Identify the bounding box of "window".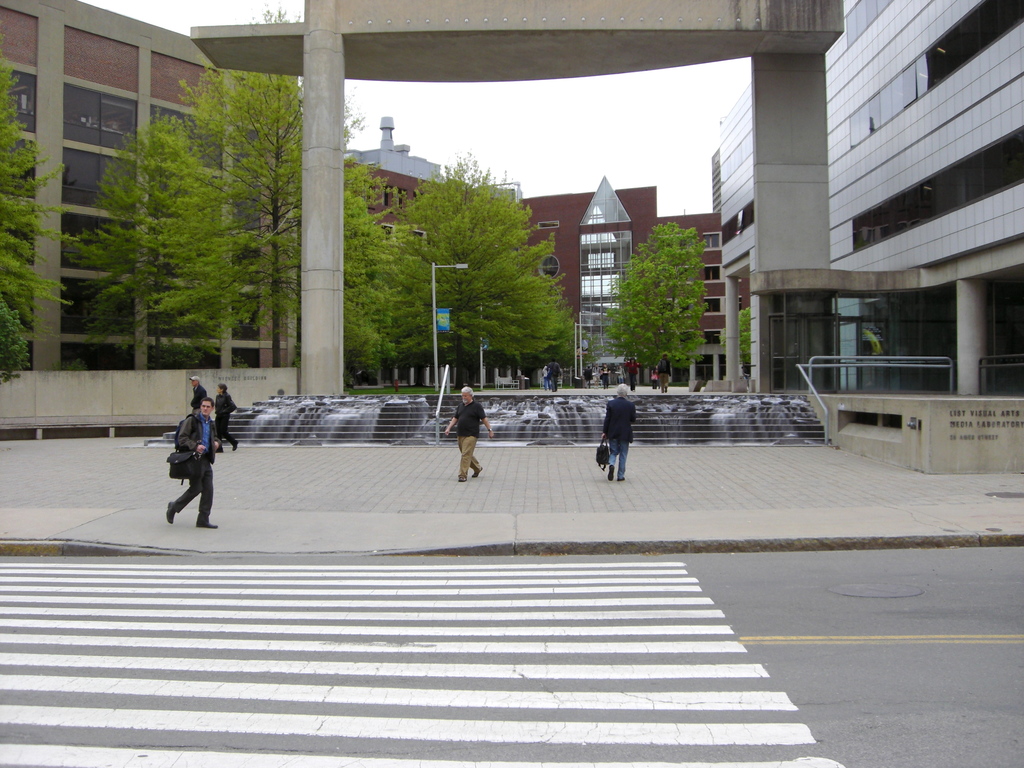
left=0, top=141, right=35, bottom=202.
